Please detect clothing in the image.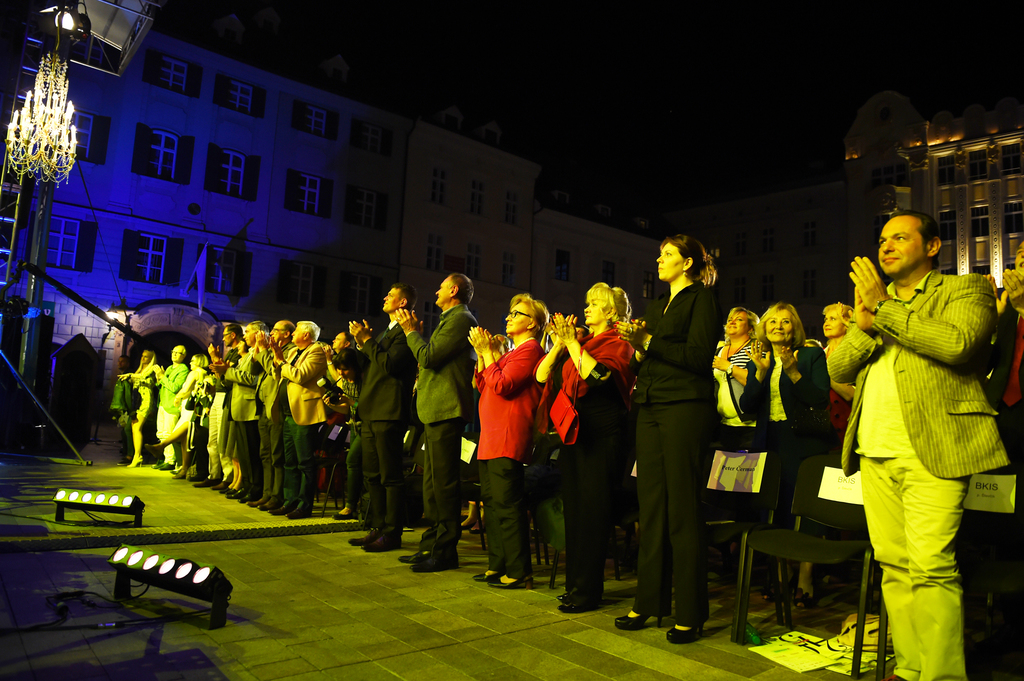
x1=857 y1=454 x2=971 y2=678.
